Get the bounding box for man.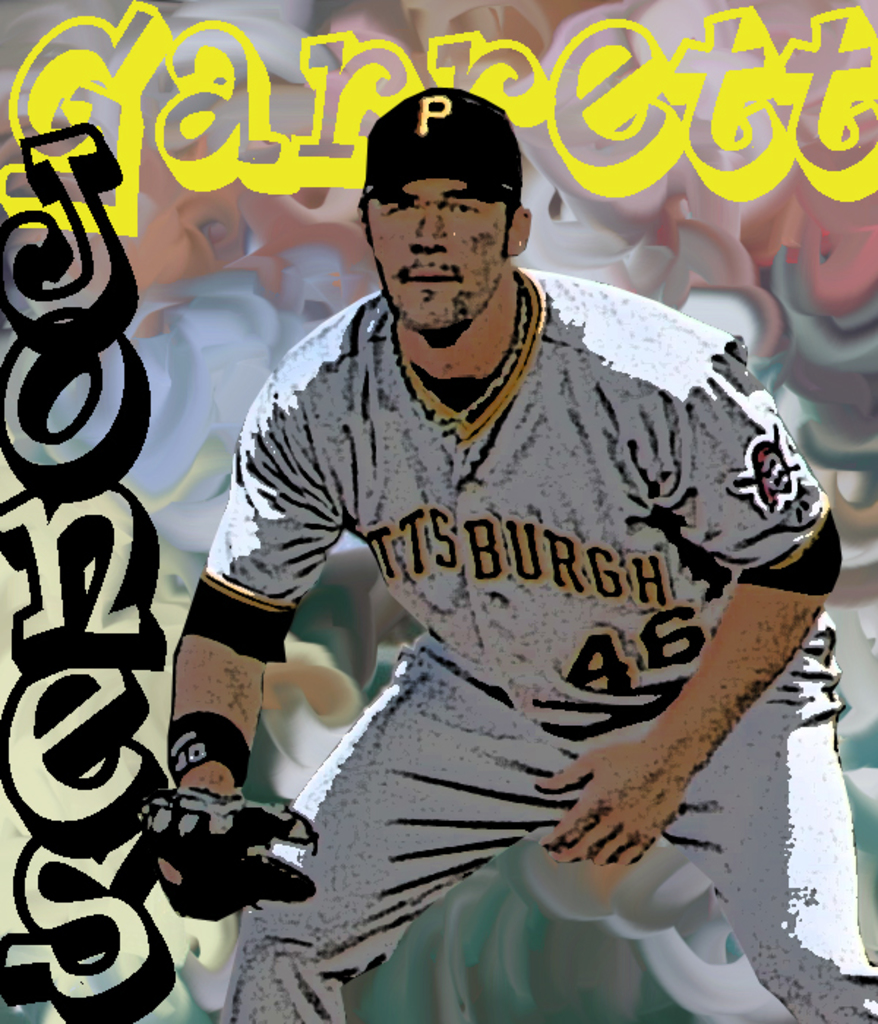
box(148, 126, 841, 1008).
